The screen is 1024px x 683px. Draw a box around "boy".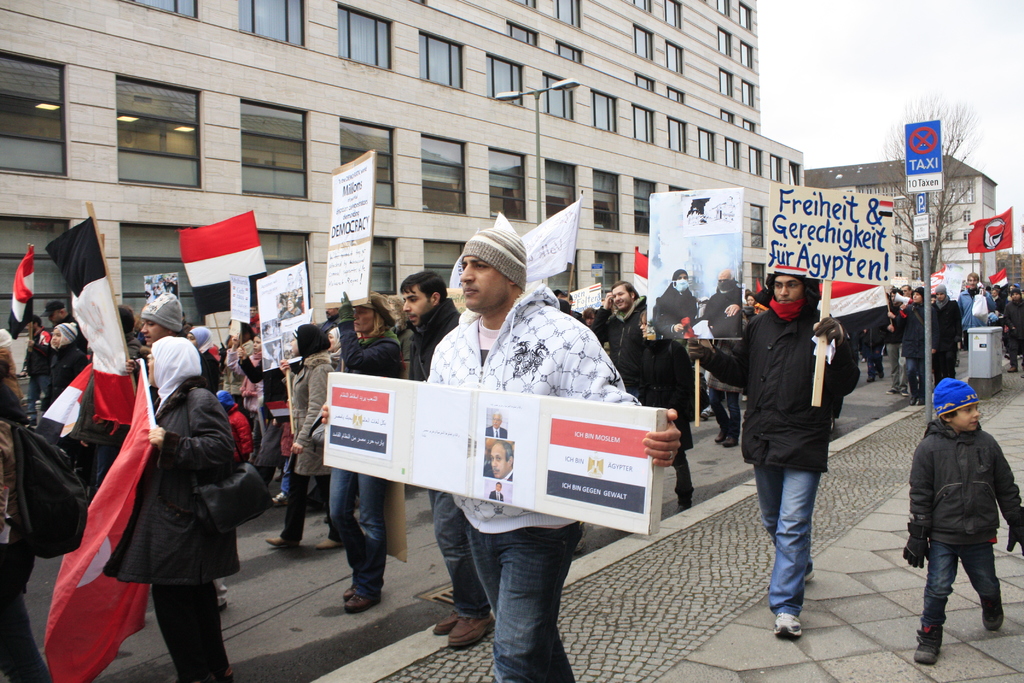
[left=900, top=365, right=1016, bottom=672].
